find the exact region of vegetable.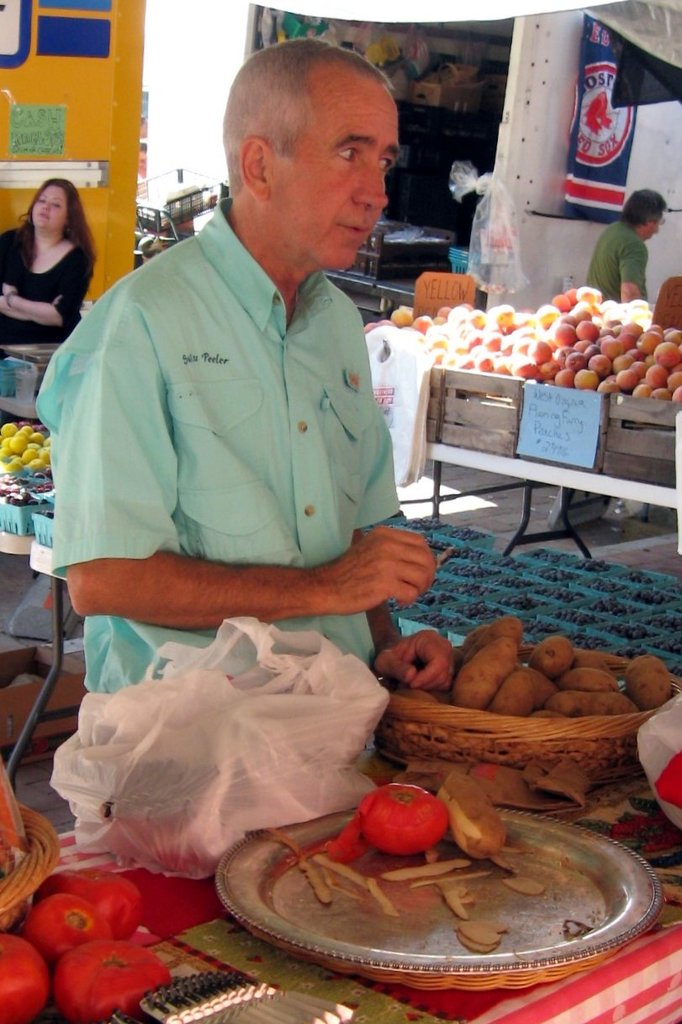
Exact region: pyautogui.locateOnScreen(428, 769, 509, 857).
